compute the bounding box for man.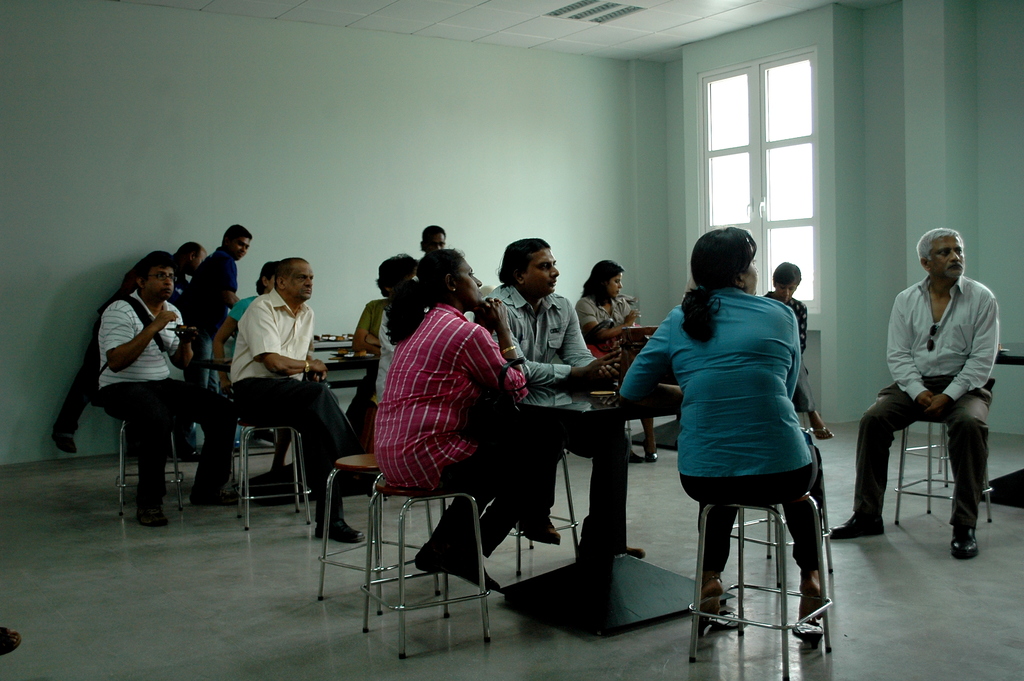
48 236 212 452.
